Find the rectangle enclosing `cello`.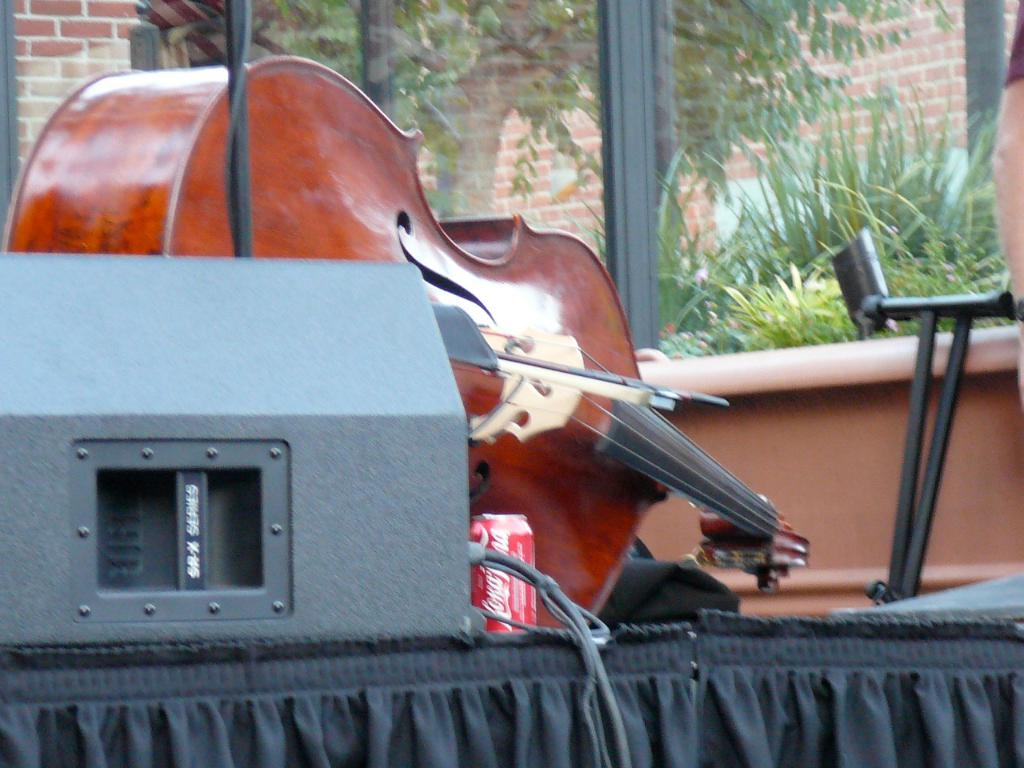
l=2, t=54, r=811, b=626.
